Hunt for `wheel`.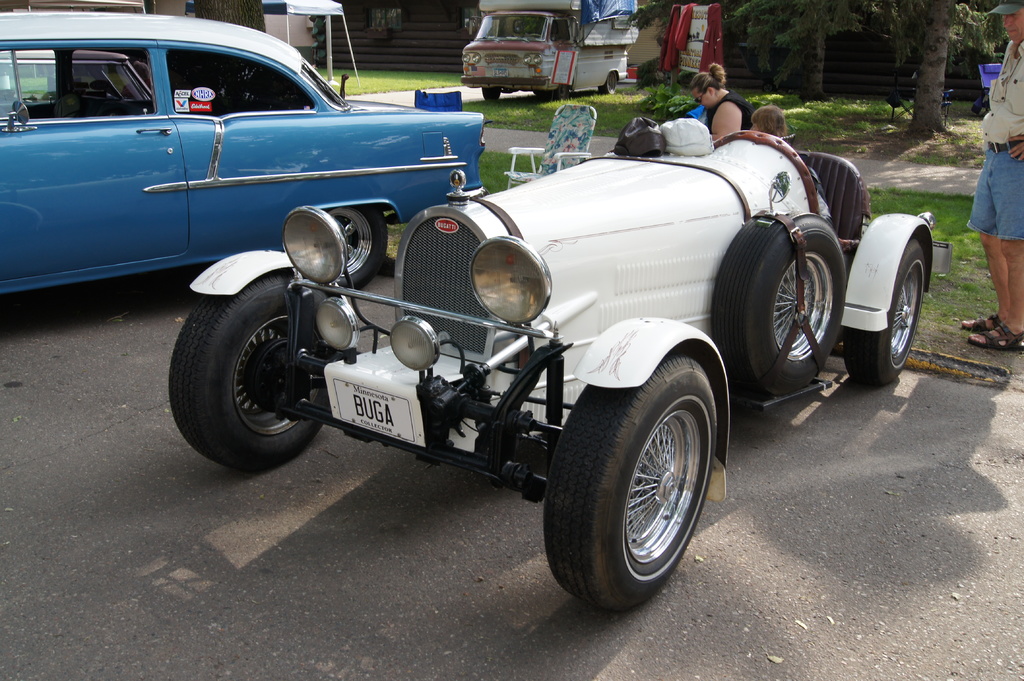
Hunted down at [532,82,572,106].
